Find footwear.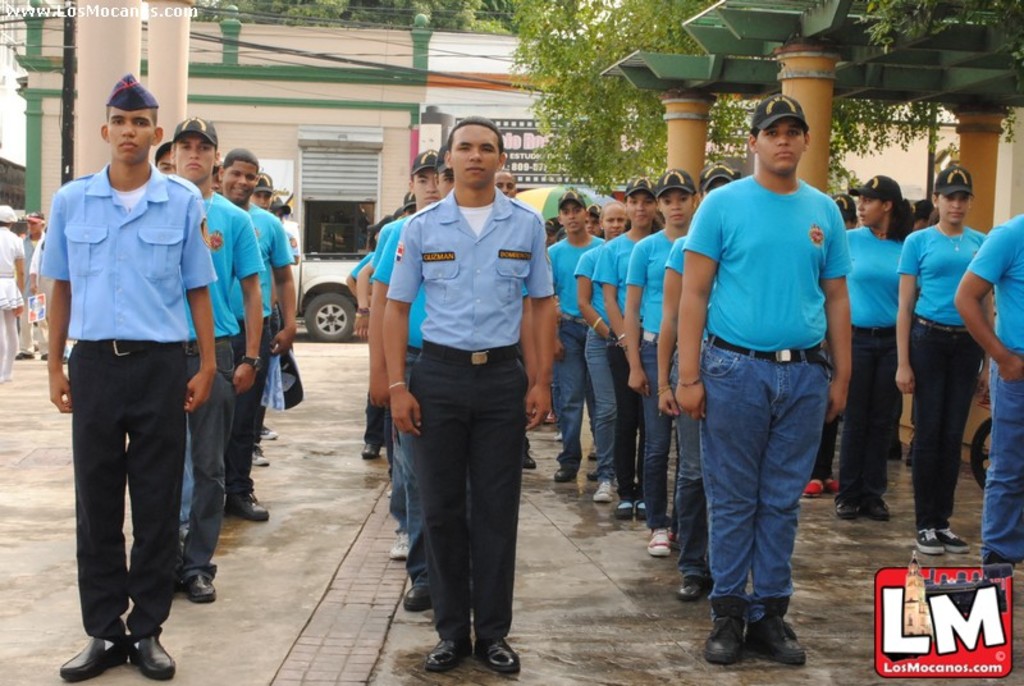
673/570/704/600.
